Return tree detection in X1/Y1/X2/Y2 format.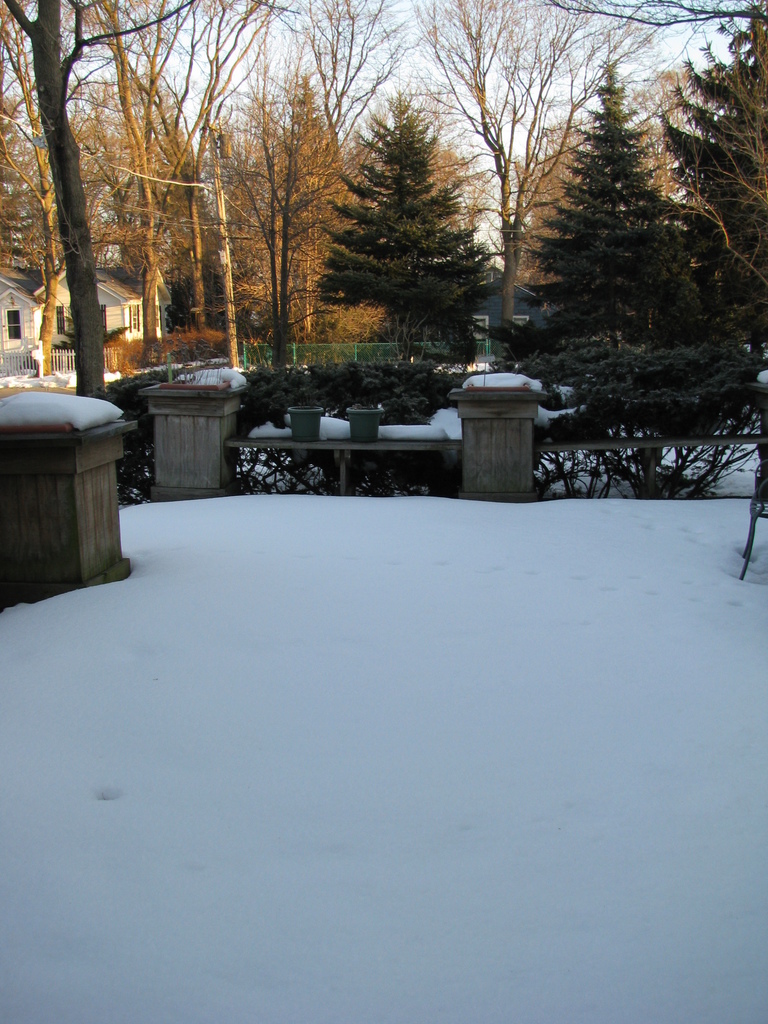
525/113/595/297.
